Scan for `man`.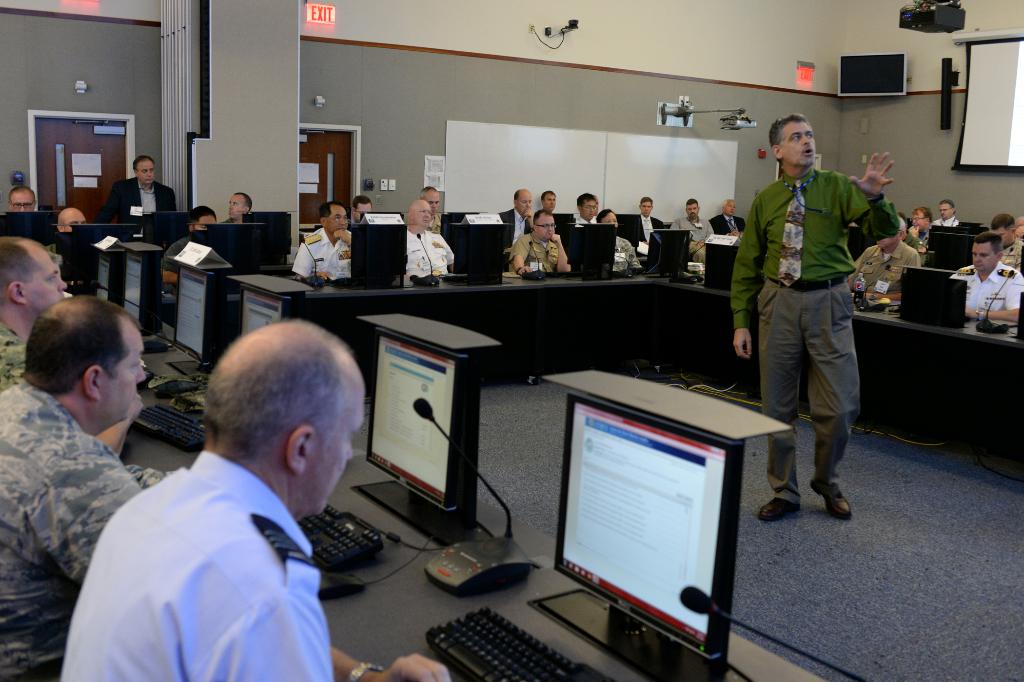
Scan result: pyautogui.locateOnScreen(57, 207, 87, 233).
